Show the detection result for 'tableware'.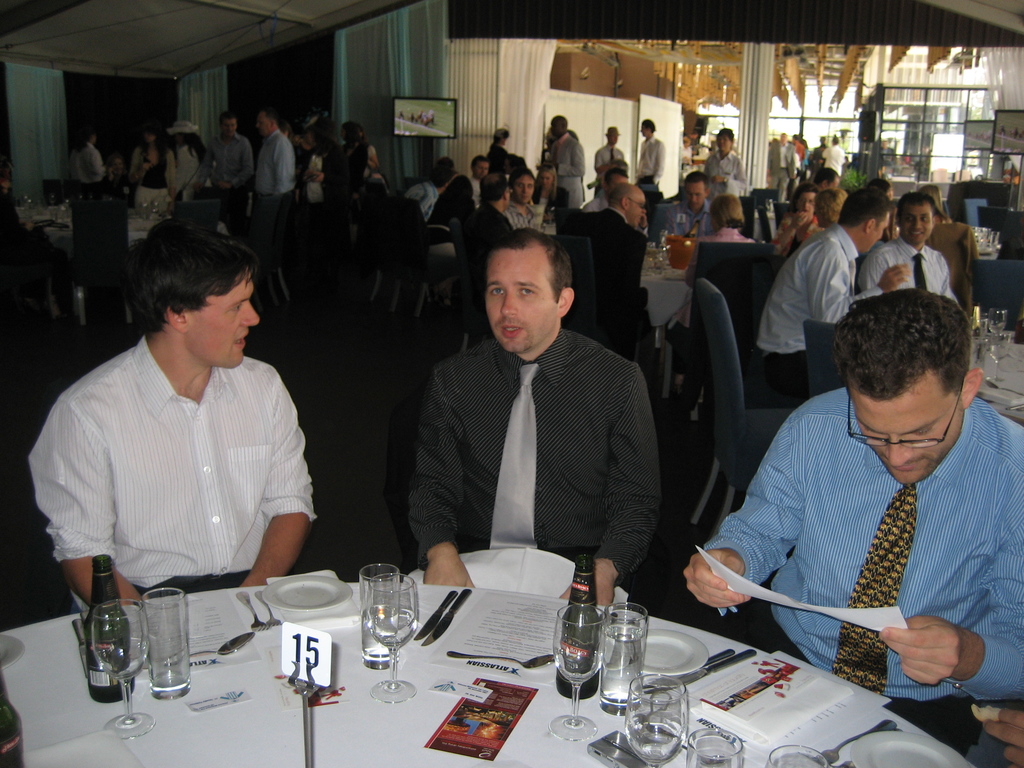
{"left": 141, "top": 589, "right": 191, "bottom": 700}.
